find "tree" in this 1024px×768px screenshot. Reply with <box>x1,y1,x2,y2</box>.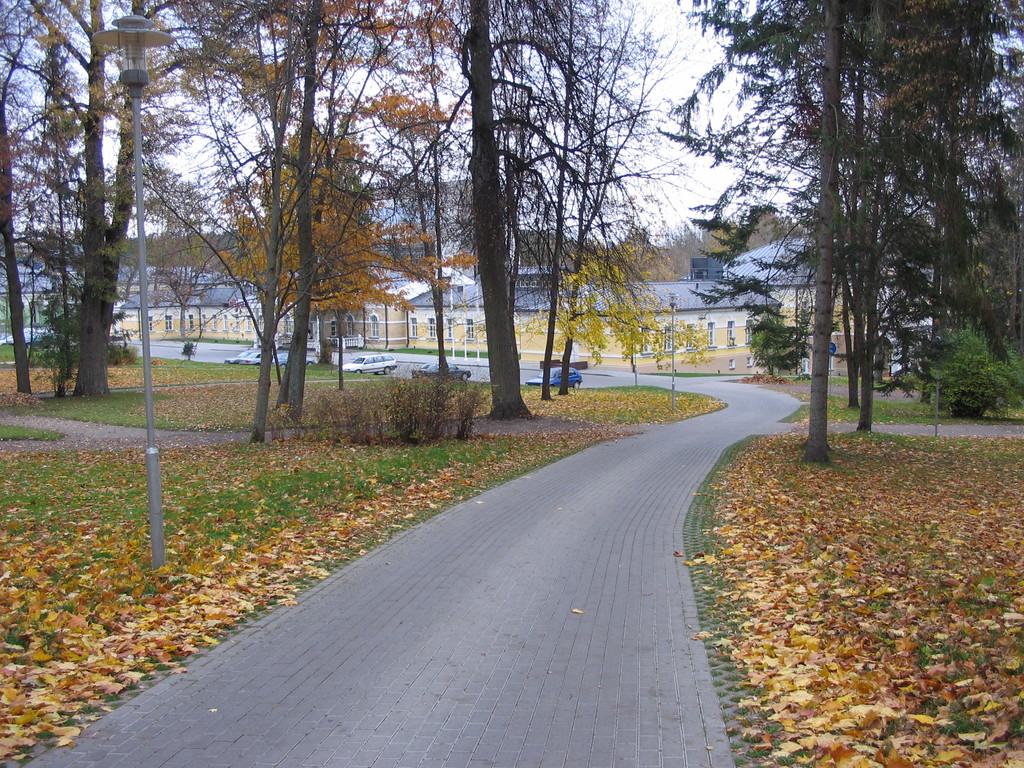
<box>124,0,467,436</box>.
